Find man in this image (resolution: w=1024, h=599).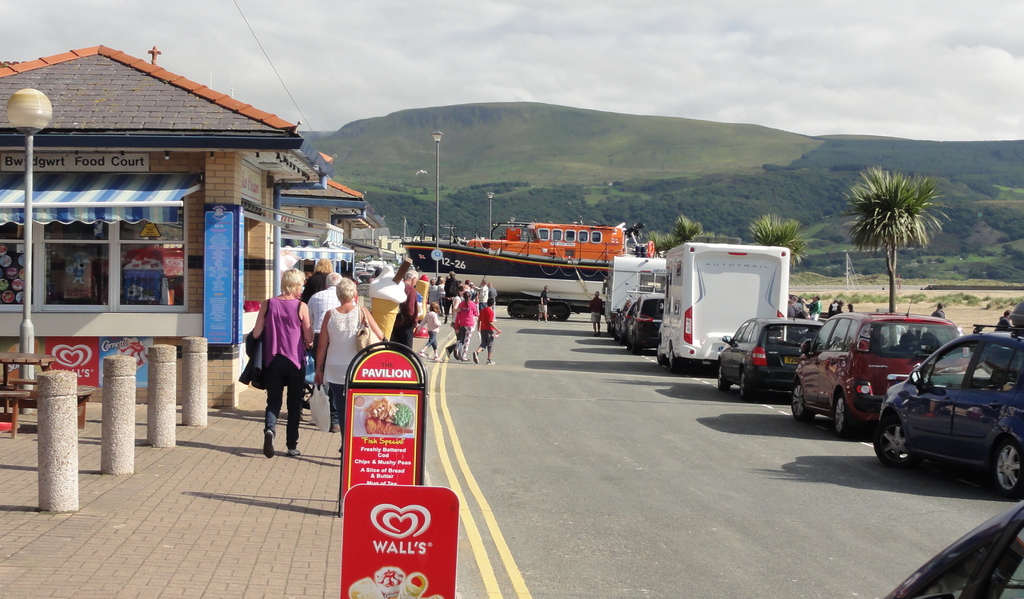
crop(444, 267, 460, 323).
